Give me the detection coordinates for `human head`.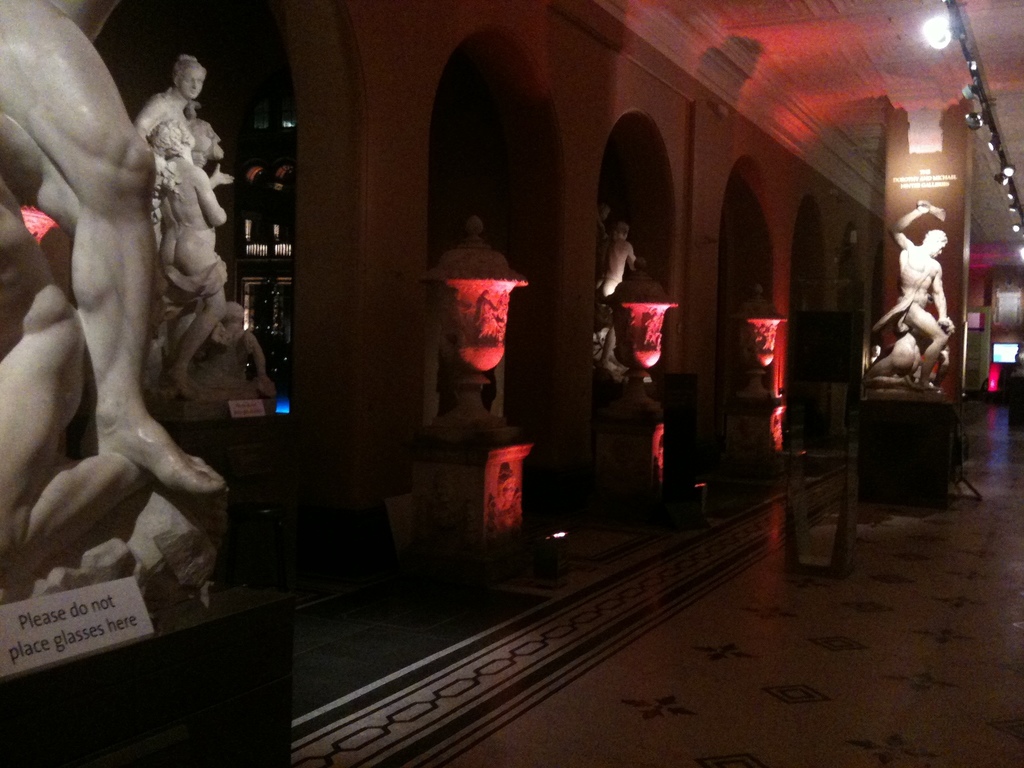
[148,119,193,151].
